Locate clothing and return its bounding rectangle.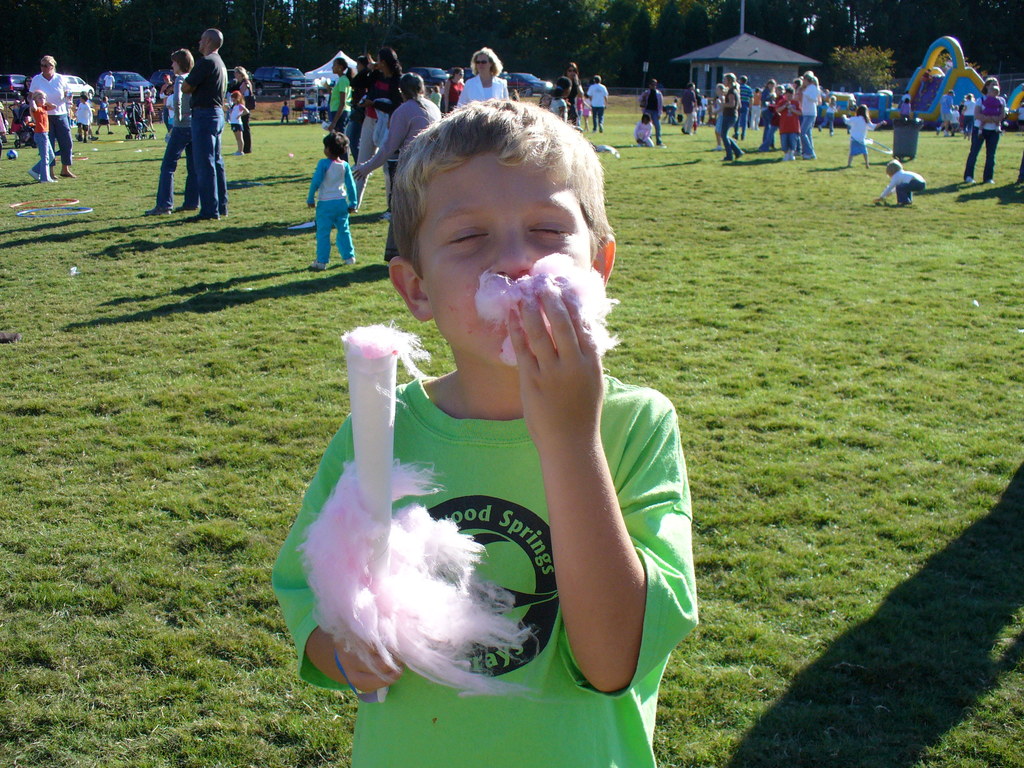
[966,93,1008,181].
